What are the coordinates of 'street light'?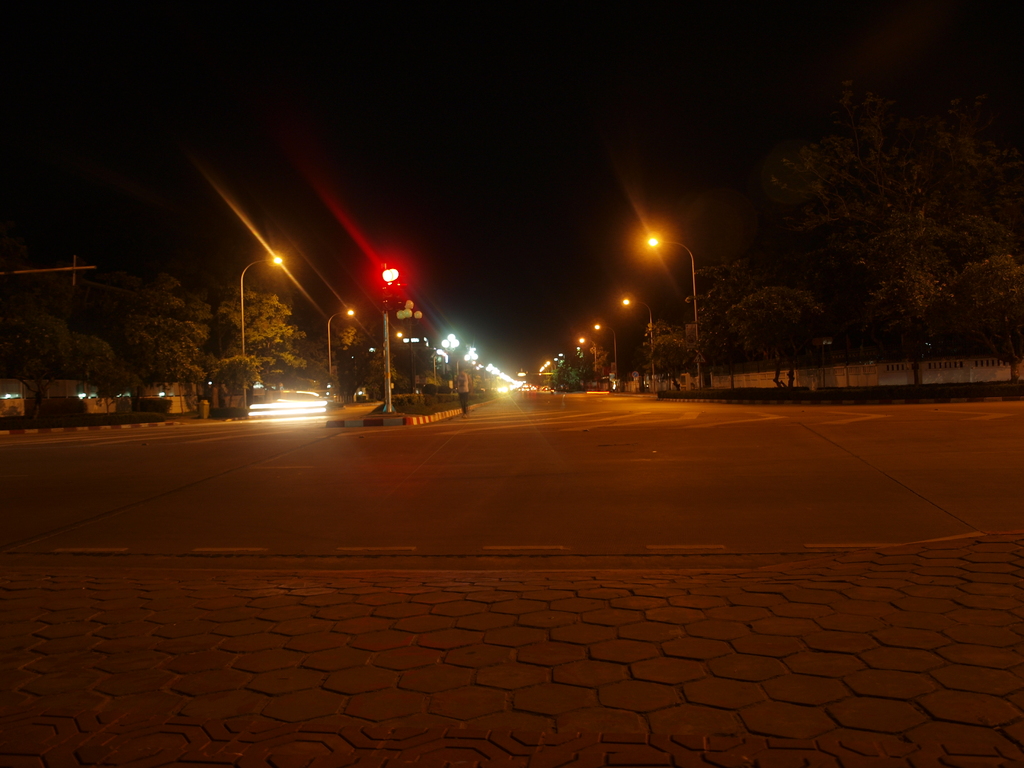
l=575, t=337, r=602, b=369.
